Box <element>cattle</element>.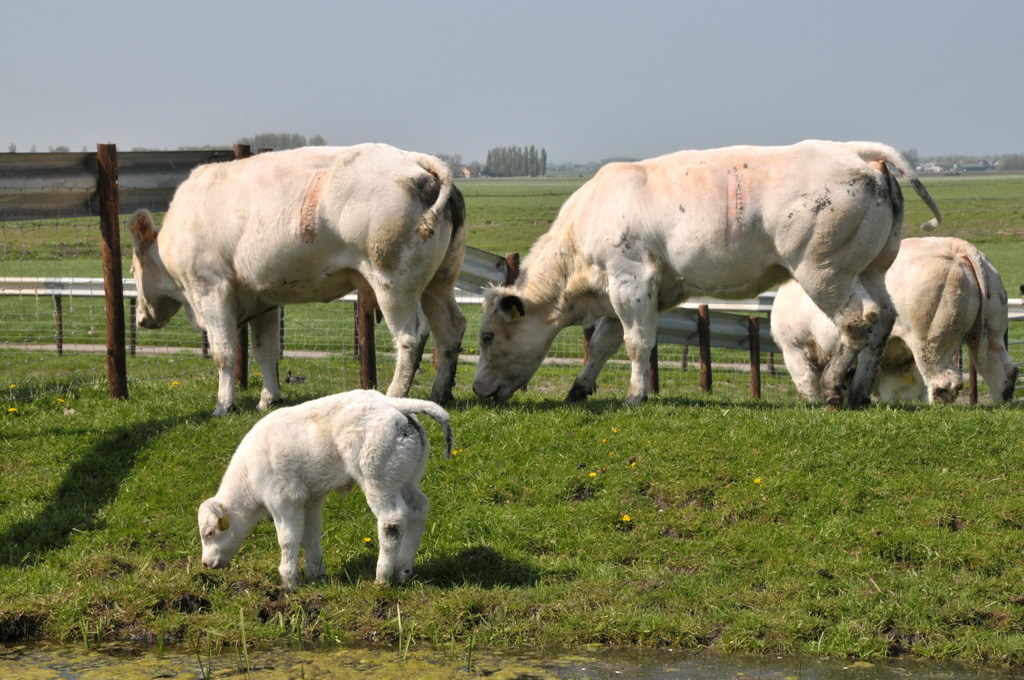
470,141,941,405.
